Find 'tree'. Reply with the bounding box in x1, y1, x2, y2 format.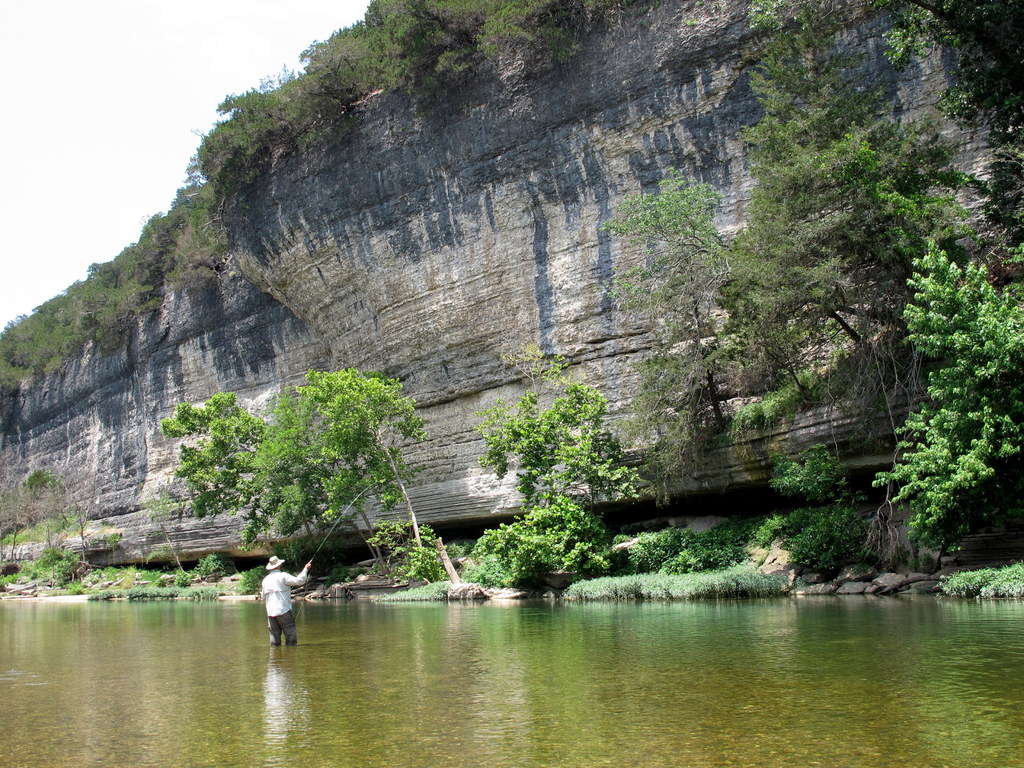
296, 367, 431, 547.
